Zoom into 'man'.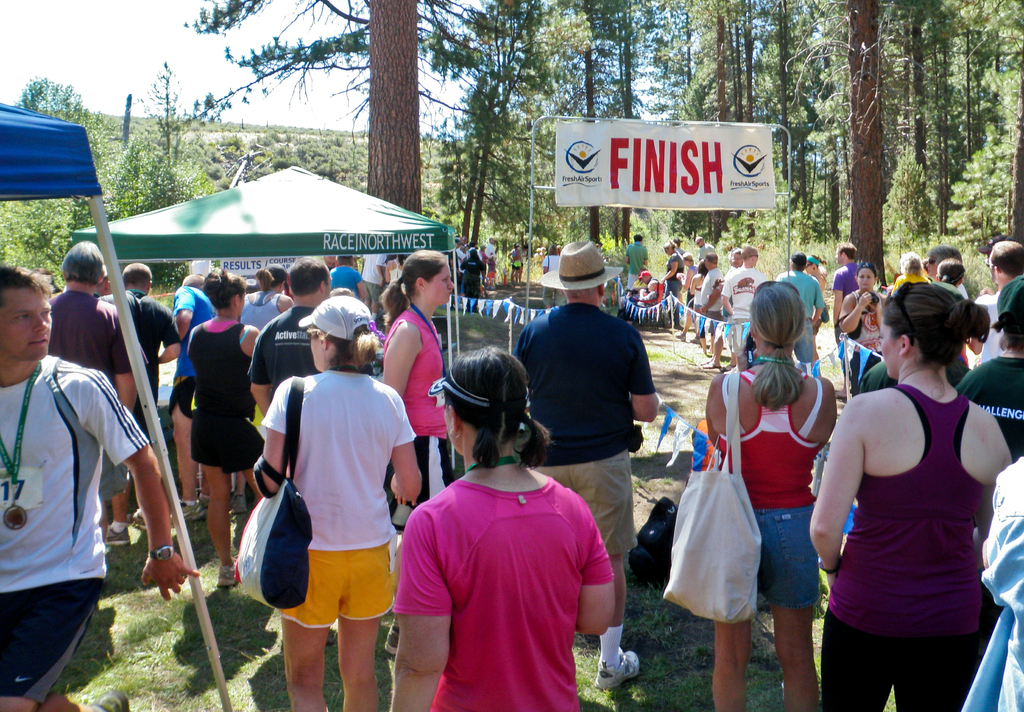
Zoom target: (x1=456, y1=239, x2=471, y2=284).
